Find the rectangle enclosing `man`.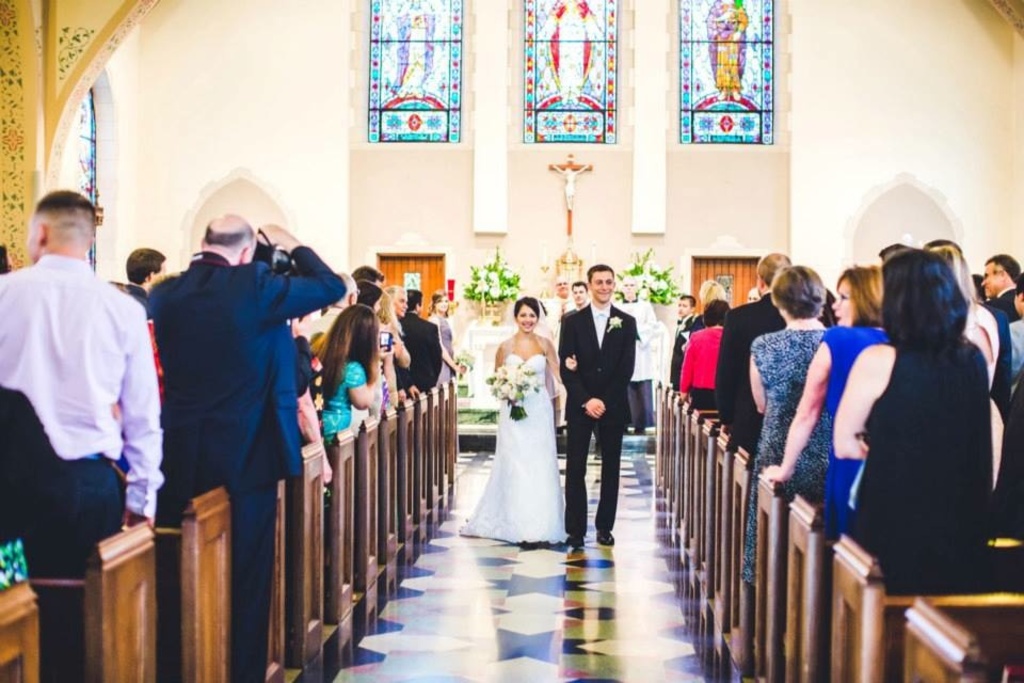
rect(9, 176, 166, 610).
